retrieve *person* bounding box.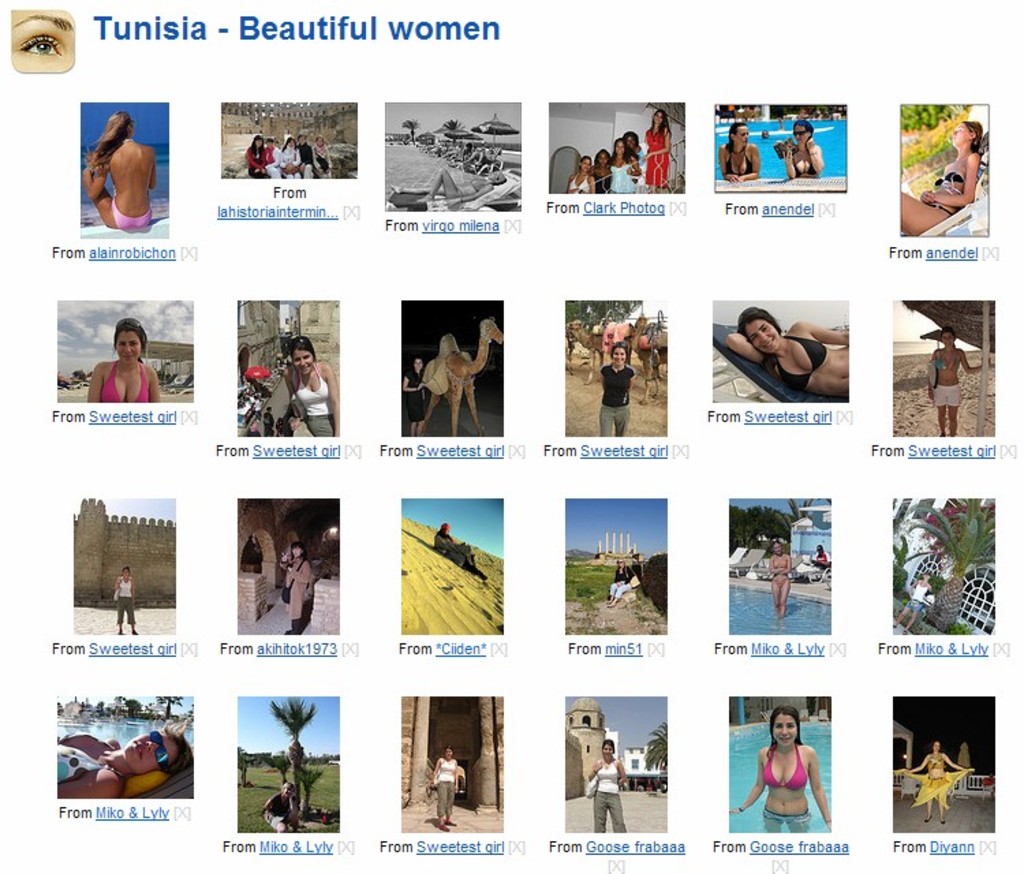
Bounding box: Rect(279, 137, 300, 180).
